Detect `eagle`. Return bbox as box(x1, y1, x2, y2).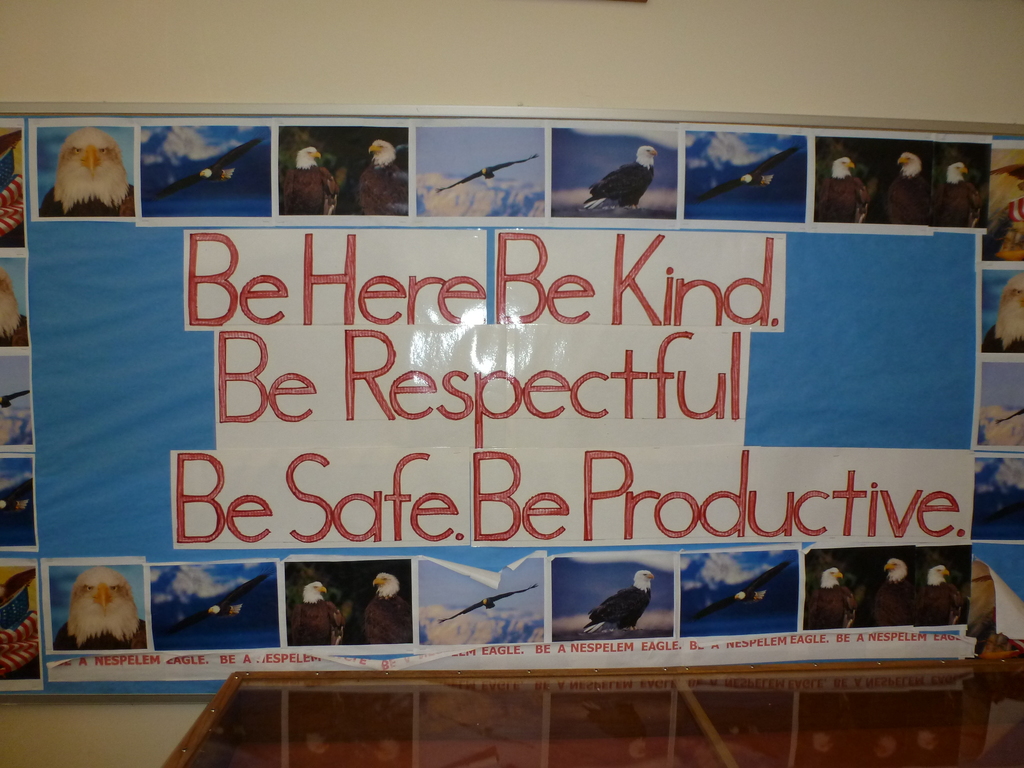
box(364, 570, 411, 641).
